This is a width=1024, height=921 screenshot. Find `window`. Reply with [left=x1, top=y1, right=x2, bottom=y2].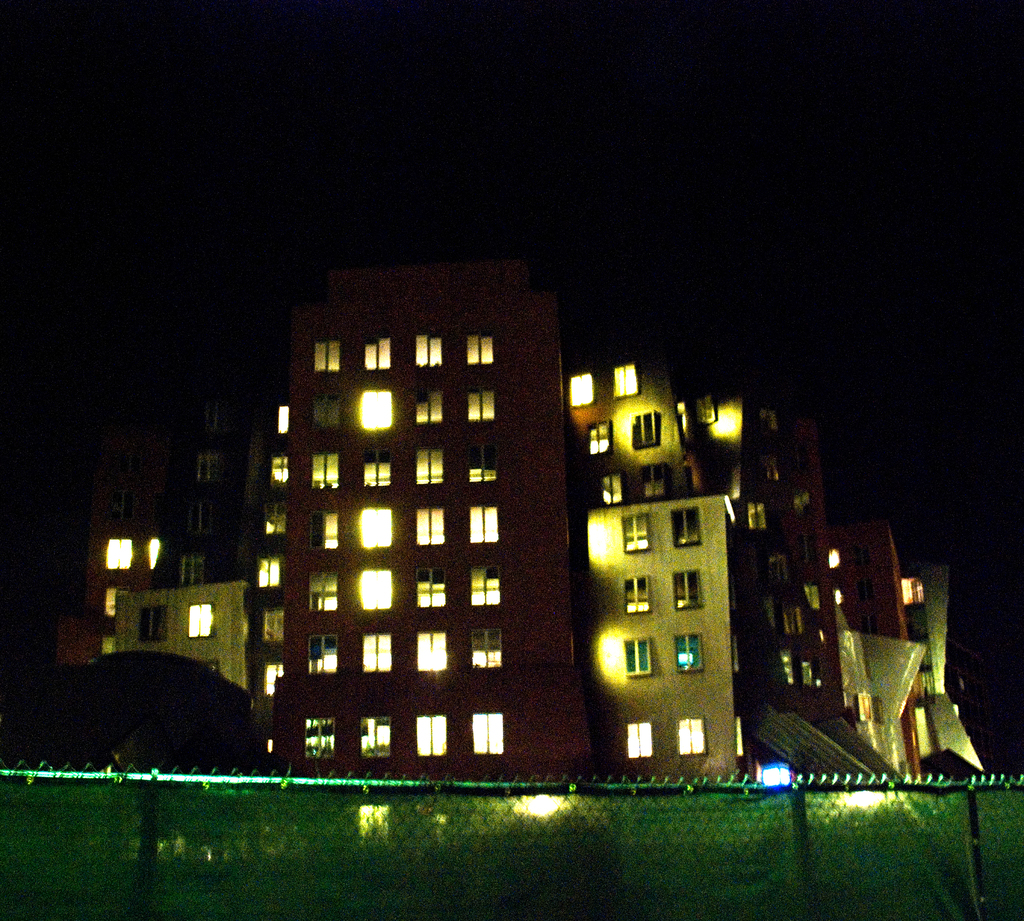
[left=467, top=627, right=502, bottom=669].
